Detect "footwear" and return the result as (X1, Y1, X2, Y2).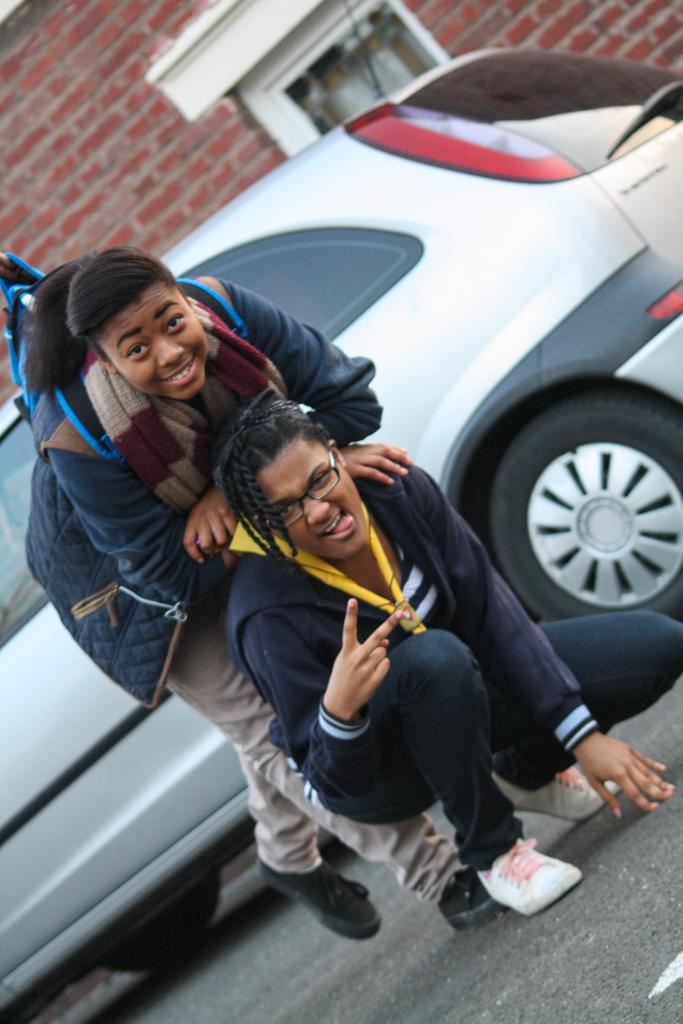
(404, 879, 491, 920).
